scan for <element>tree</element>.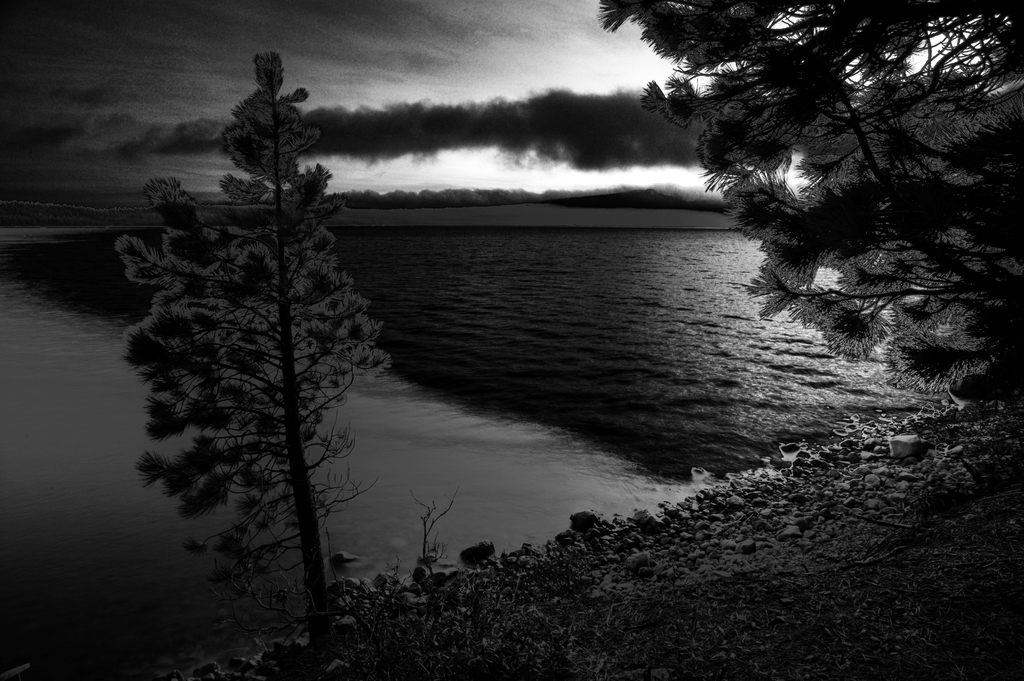
Scan result: [596, 0, 1023, 399].
